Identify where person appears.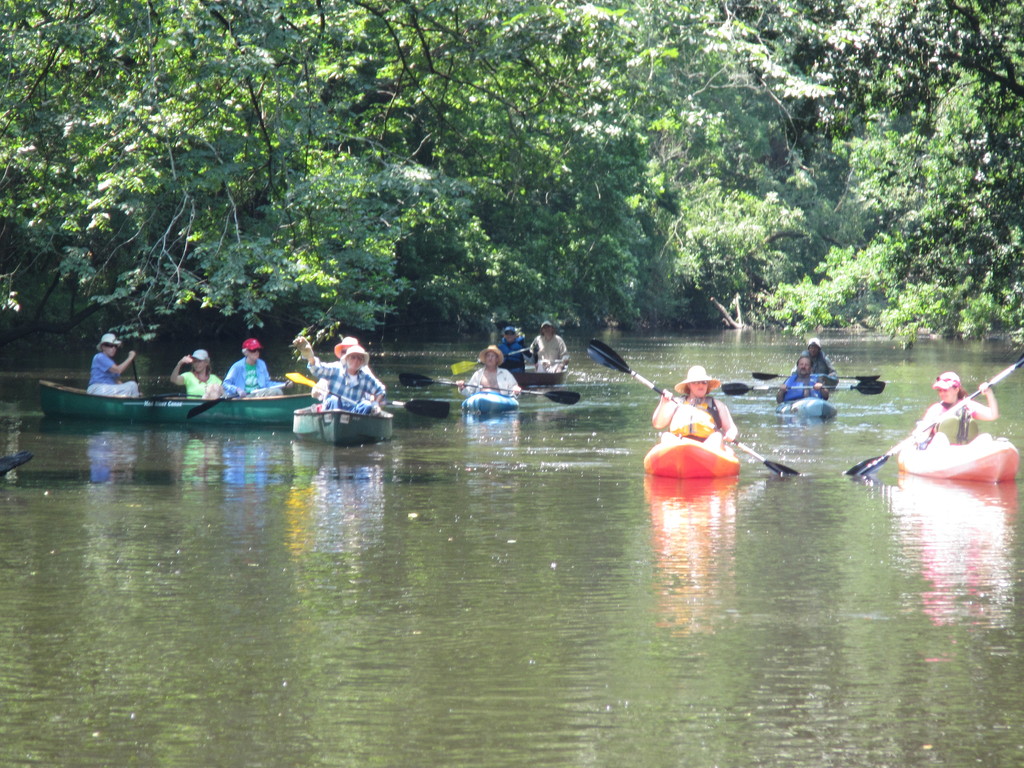
Appears at x1=652, y1=366, x2=737, y2=449.
